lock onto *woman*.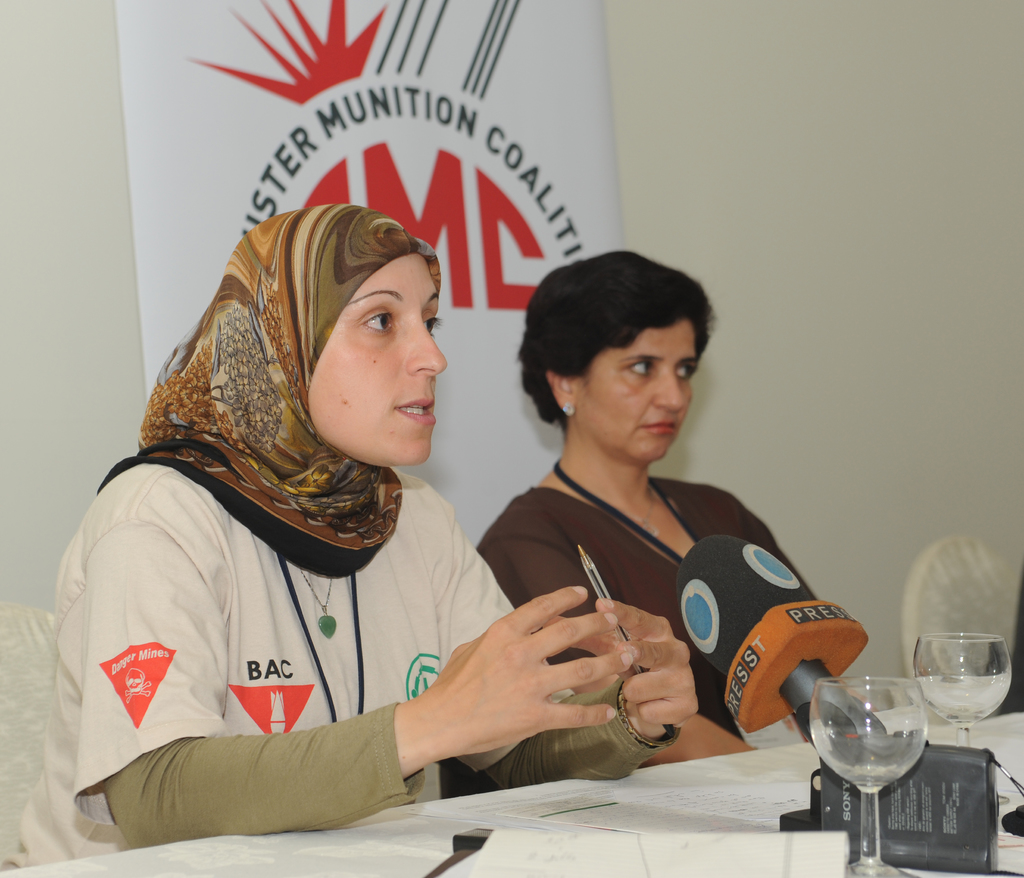
Locked: [10, 202, 701, 870].
